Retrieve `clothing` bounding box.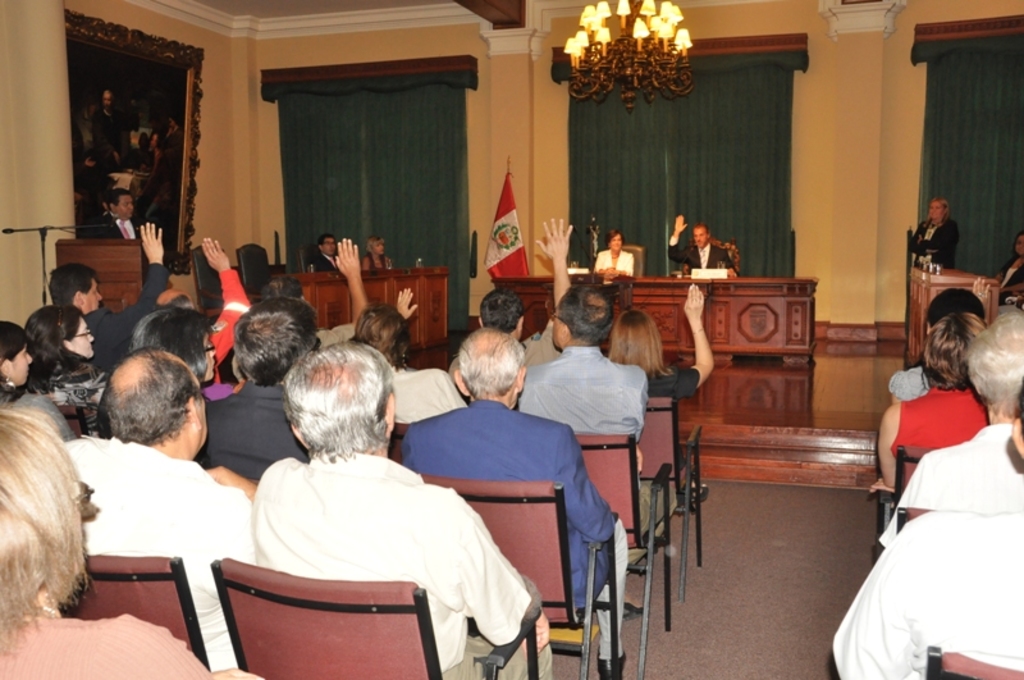
Bounding box: pyautogui.locateOnScreen(669, 229, 739, 274).
